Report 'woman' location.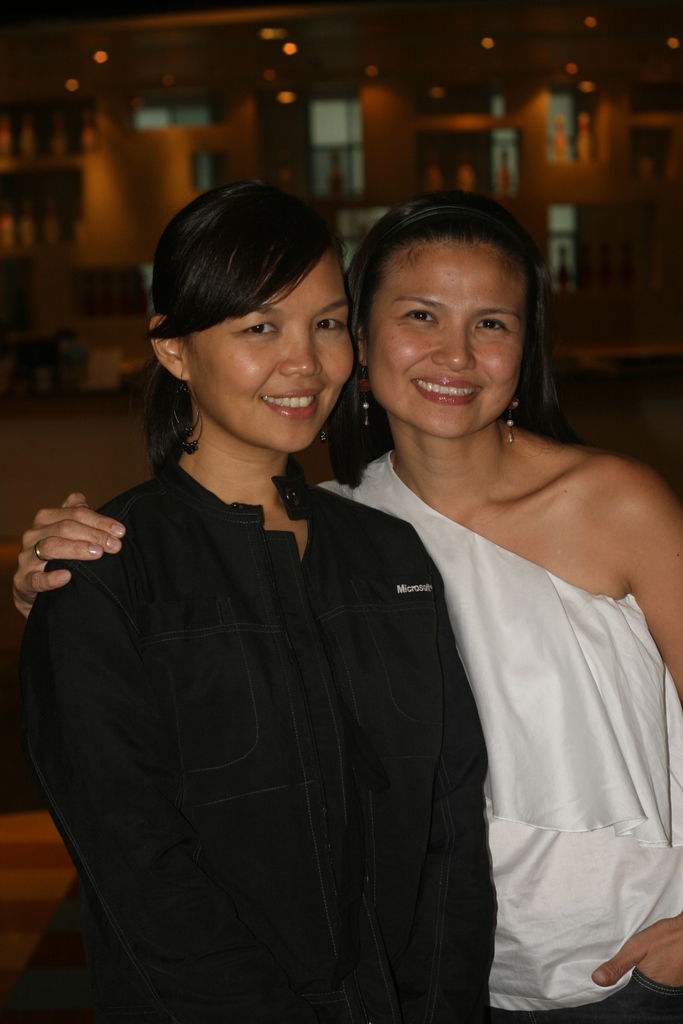
Report: x1=15 y1=184 x2=506 y2=1022.
